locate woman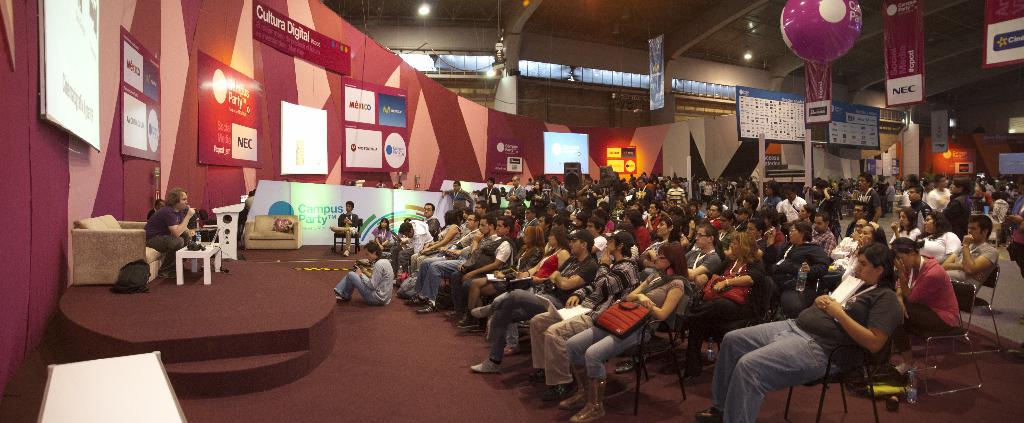
select_region(457, 226, 545, 330)
